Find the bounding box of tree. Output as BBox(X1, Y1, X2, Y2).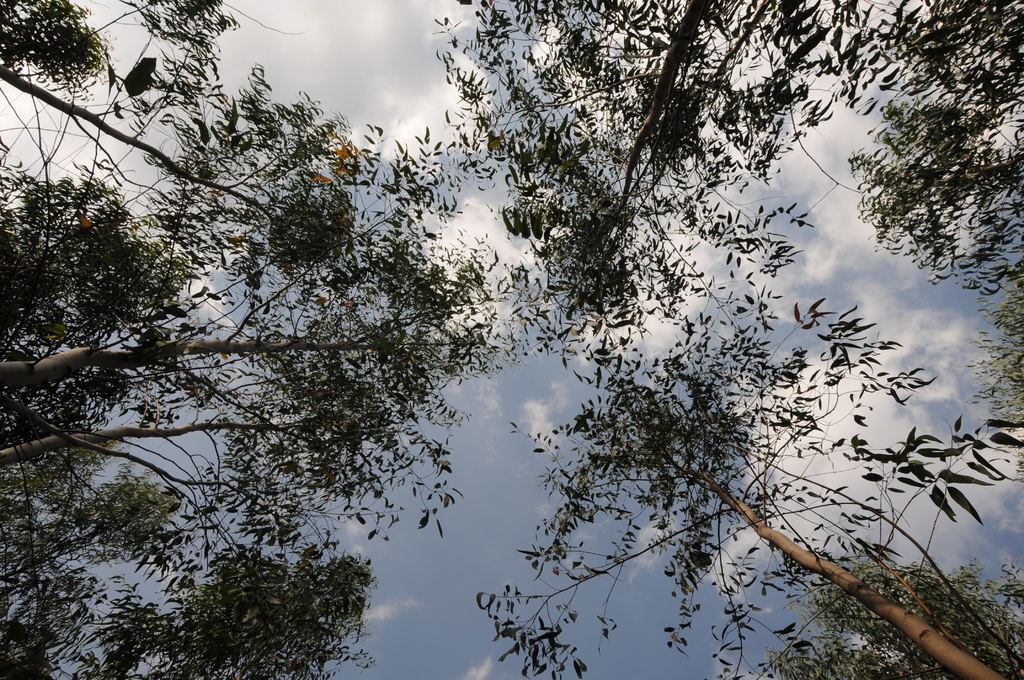
BBox(433, 0, 884, 383).
